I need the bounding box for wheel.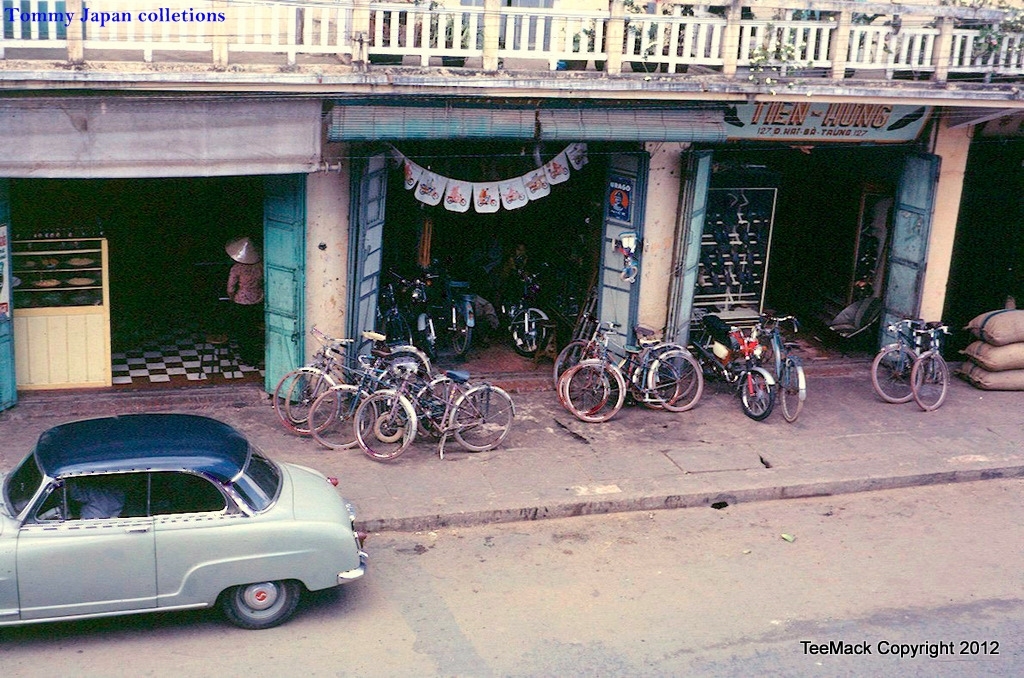
Here it is: region(558, 365, 606, 414).
